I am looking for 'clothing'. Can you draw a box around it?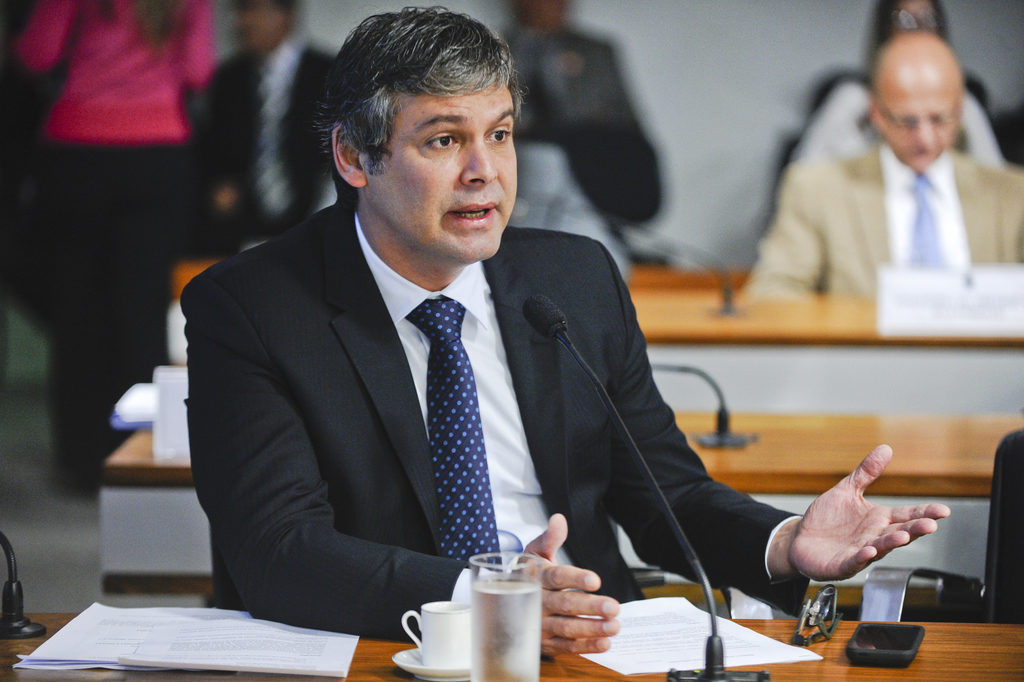
Sure, the bounding box is x1=177, y1=207, x2=797, y2=644.
